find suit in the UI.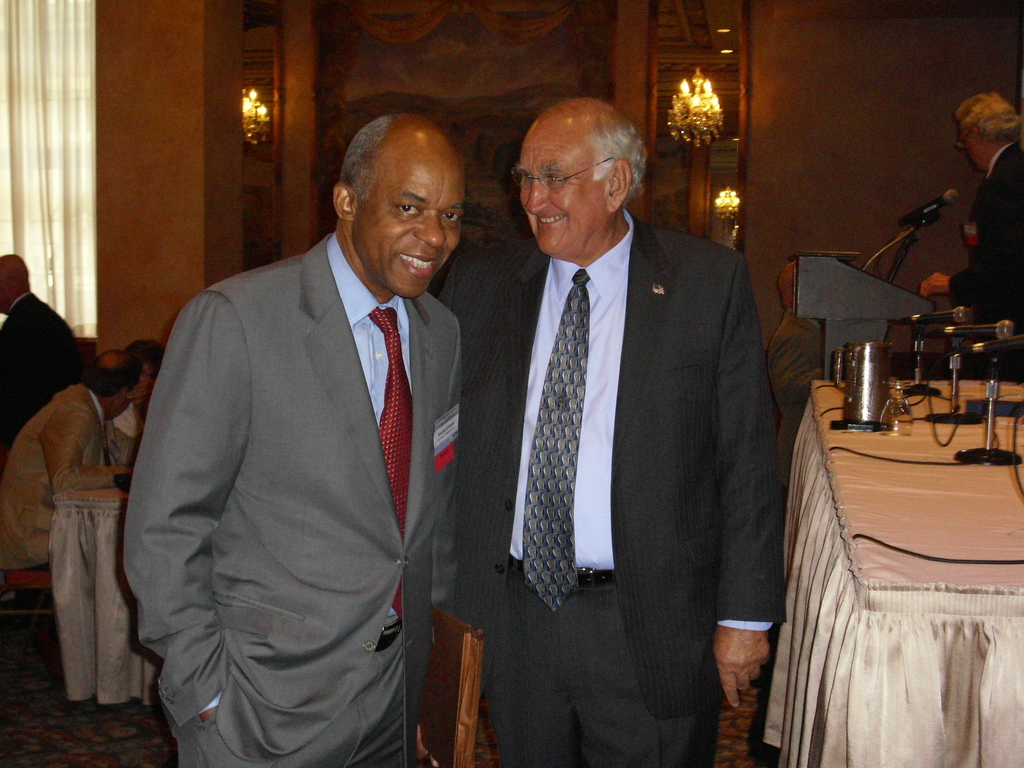
UI element at (952,142,1022,346).
